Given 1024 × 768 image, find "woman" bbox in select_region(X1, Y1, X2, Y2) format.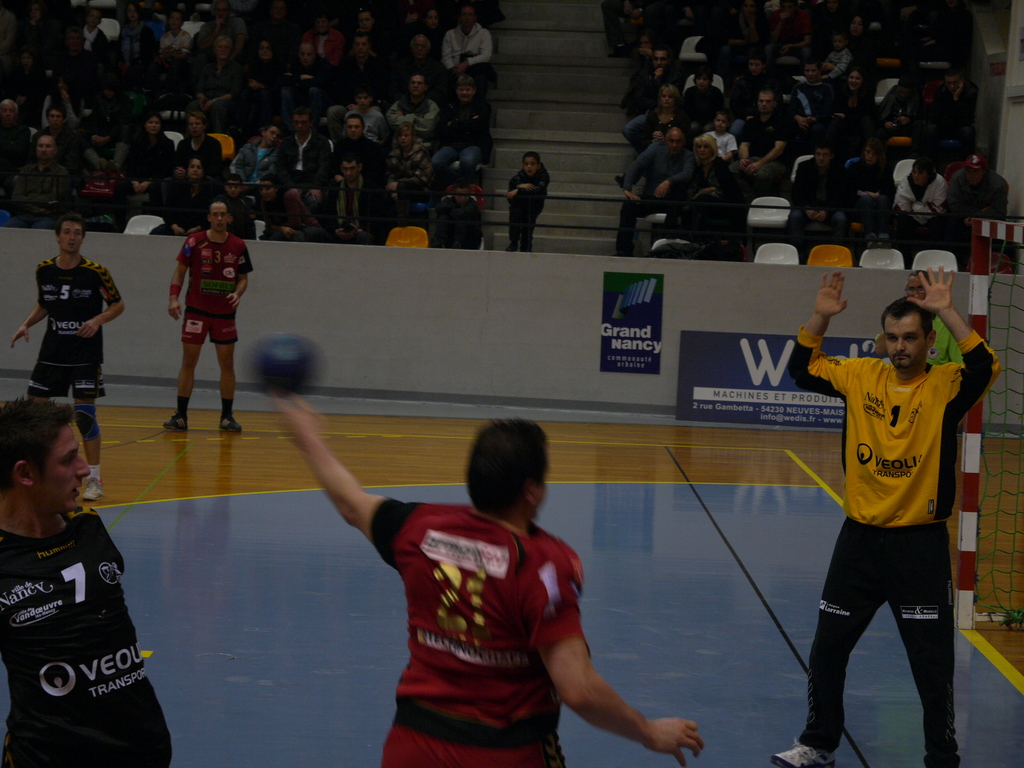
select_region(623, 34, 660, 115).
